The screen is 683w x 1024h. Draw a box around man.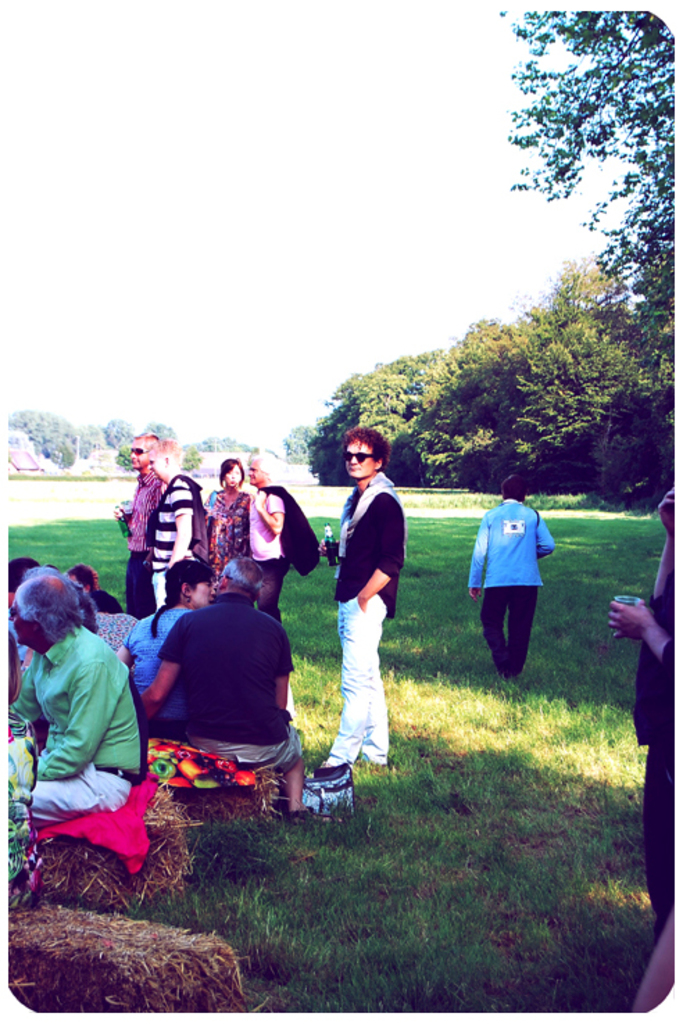
[315,419,394,774].
